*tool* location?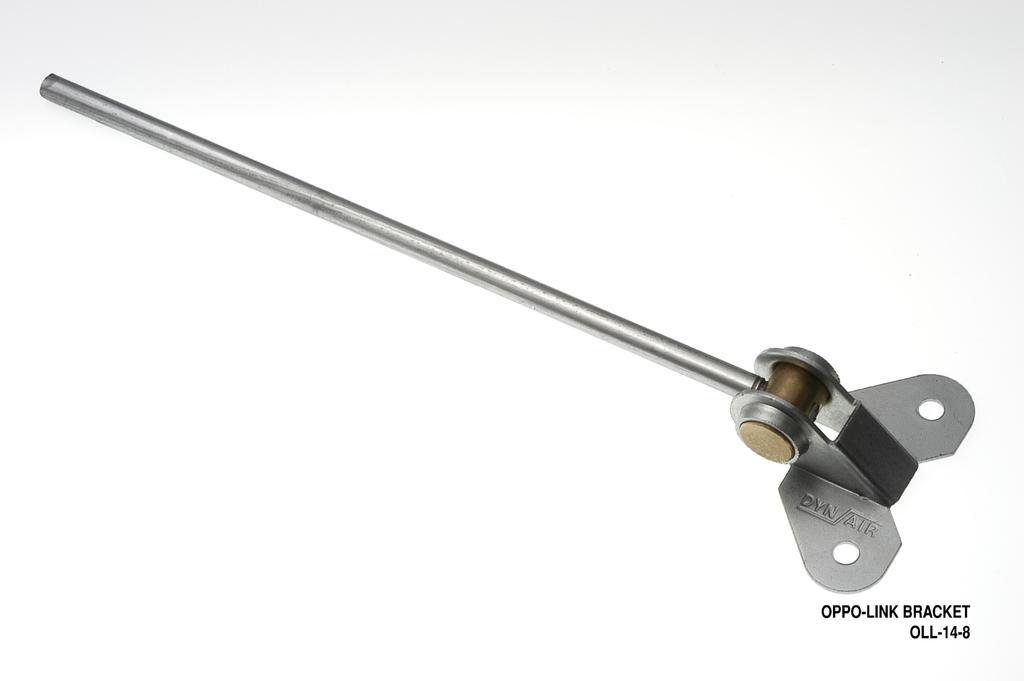
<bbox>36, 72, 984, 598</bbox>
